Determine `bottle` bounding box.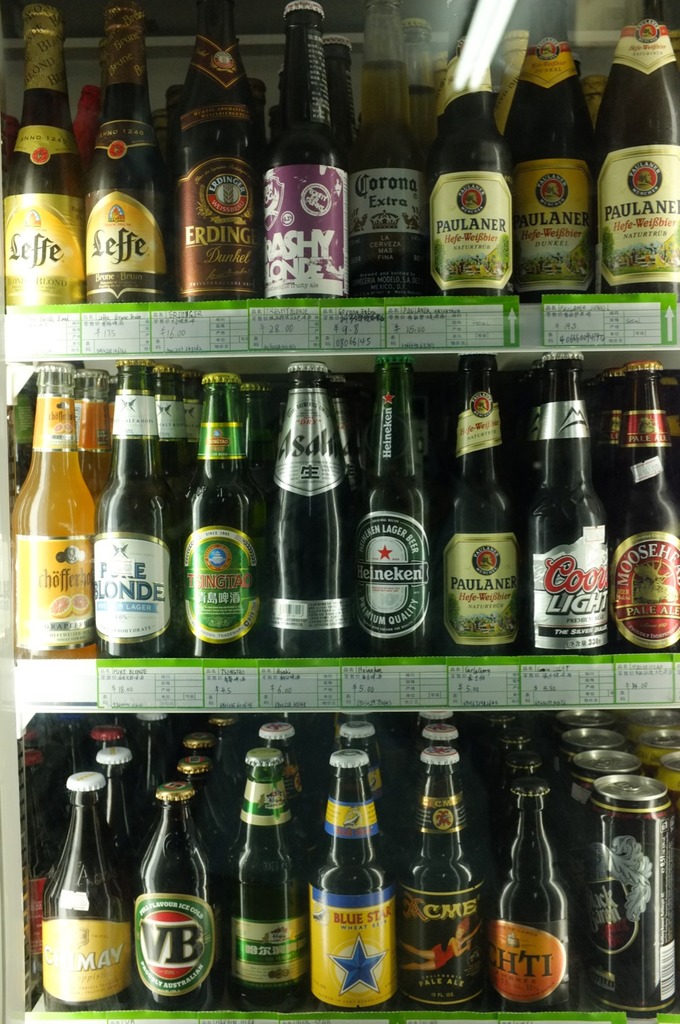
Determined: x1=70, y1=712, x2=130, y2=763.
